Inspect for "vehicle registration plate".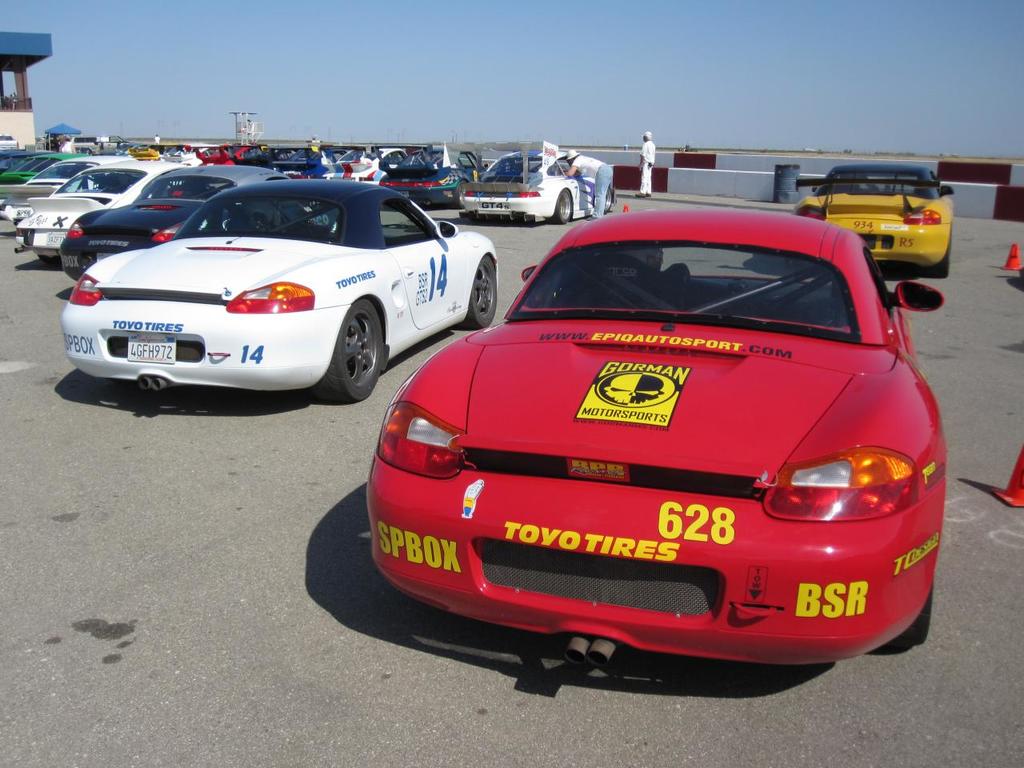
Inspection: x1=46, y1=233, x2=66, y2=250.
